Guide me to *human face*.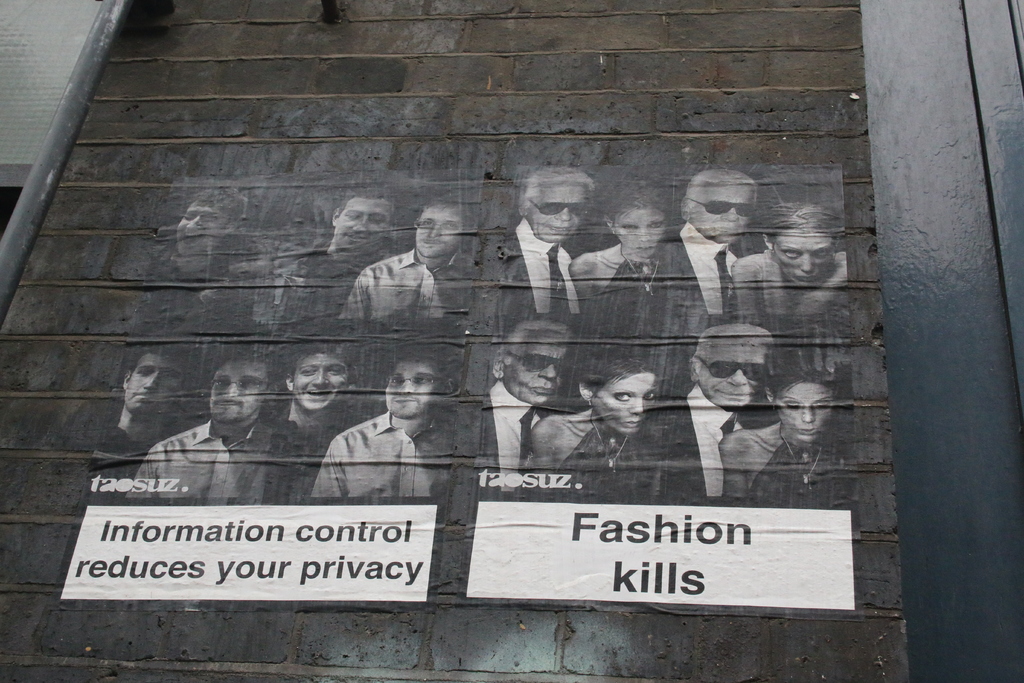
Guidance: (700, 336, 774, 413).
